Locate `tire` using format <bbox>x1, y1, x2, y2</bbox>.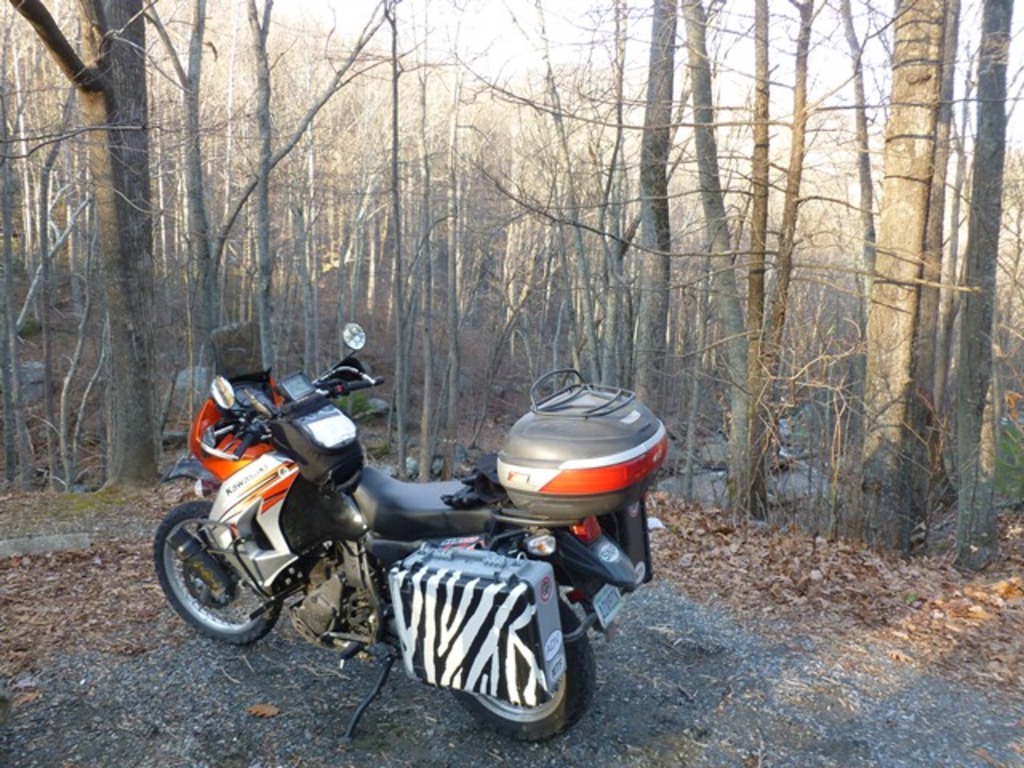
<bbox>160, 506, 285, 653</bbox>.
